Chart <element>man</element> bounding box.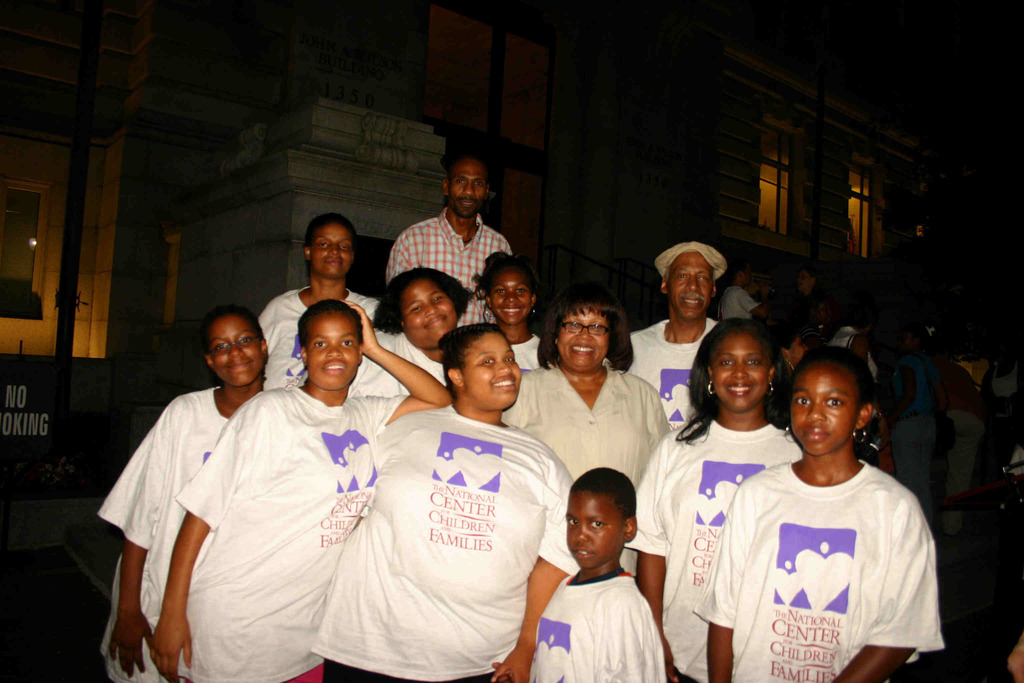
Charted: {"left": 383, "top": 152, "right": 515, "bottom": 327}.
